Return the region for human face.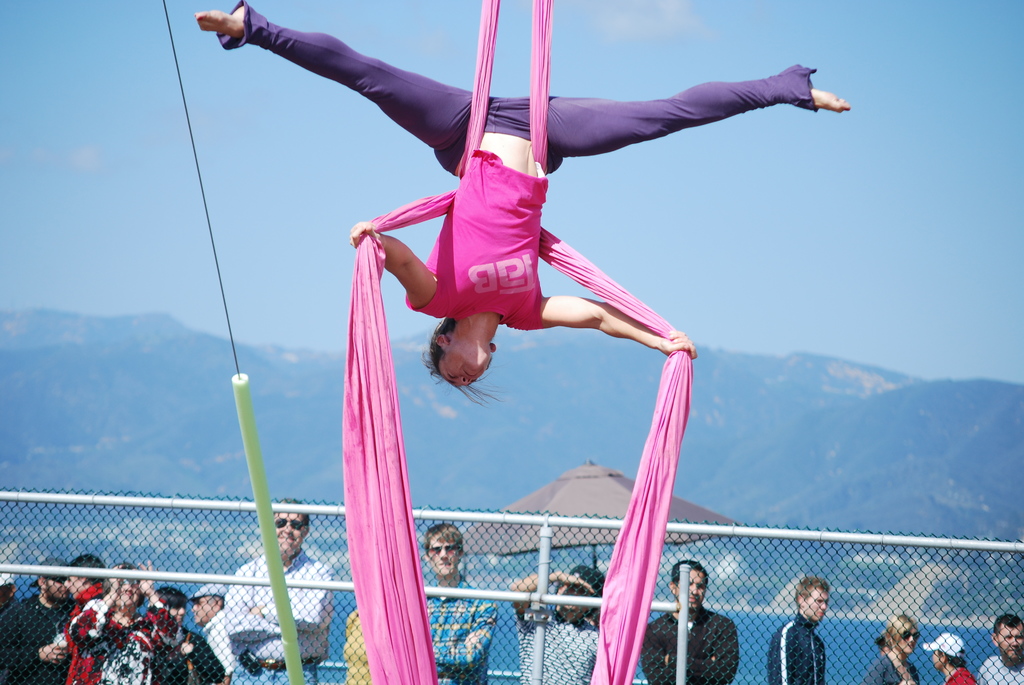
pyautogui.locateOnScreen(899, 631, 920, 653).
